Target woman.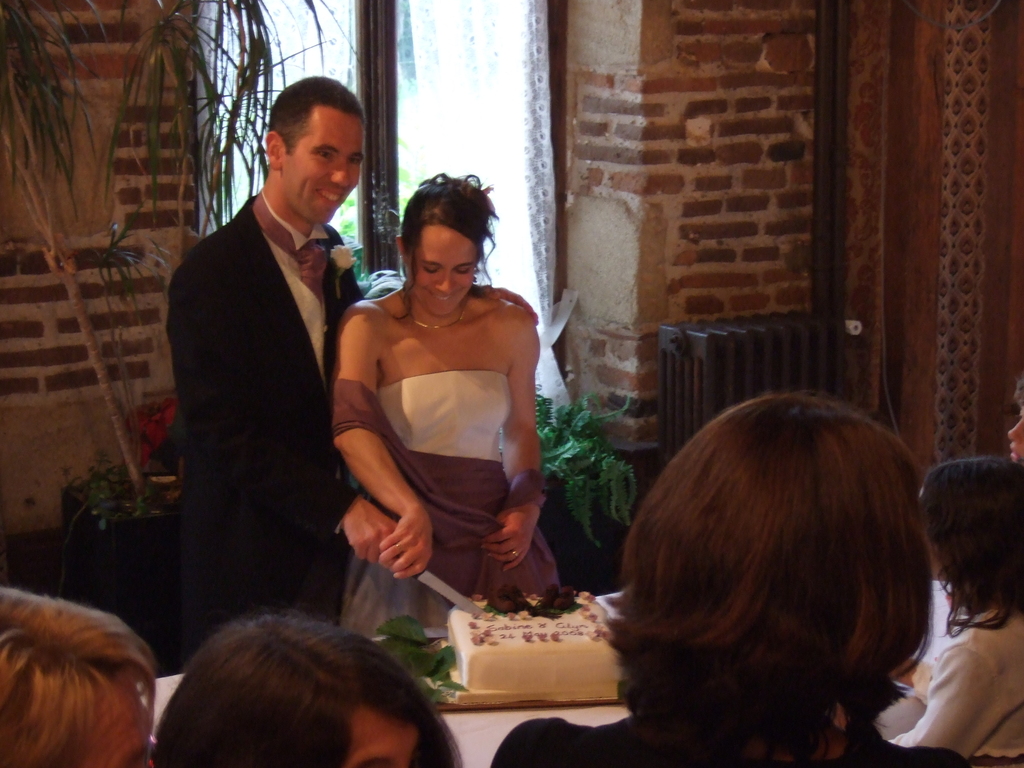
Target region: <bbox>328, 172, 558, 637</bbox>.
